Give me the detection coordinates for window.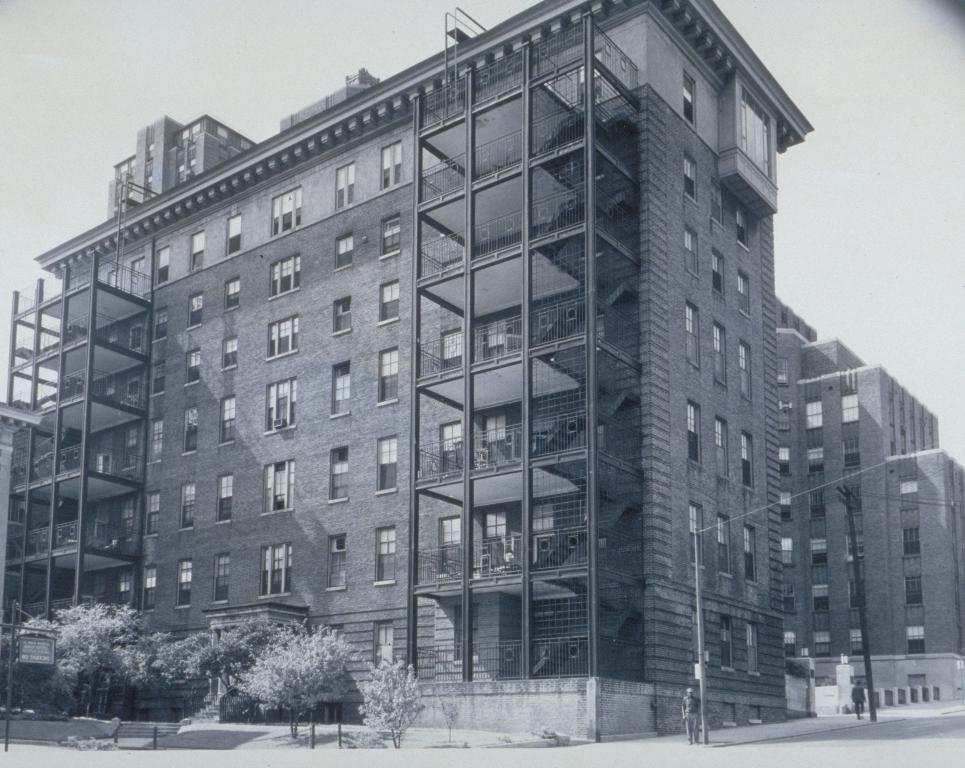
<region>843, 438, 858, 468</region>.
